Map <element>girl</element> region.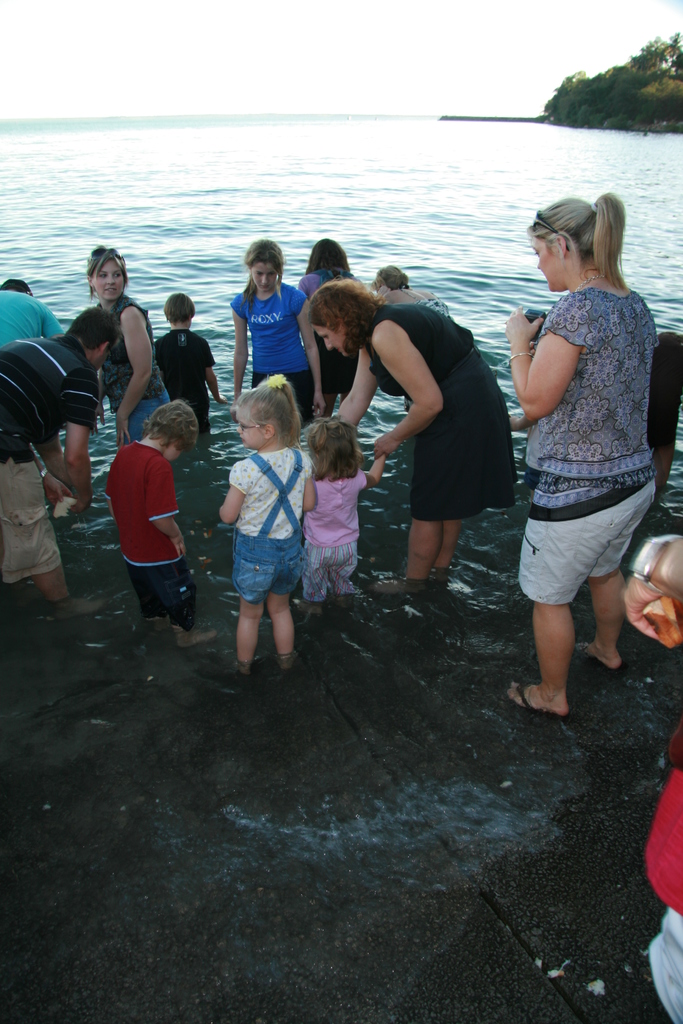
Mapped to x1=295, y1=415, x2=384, y2=616.
